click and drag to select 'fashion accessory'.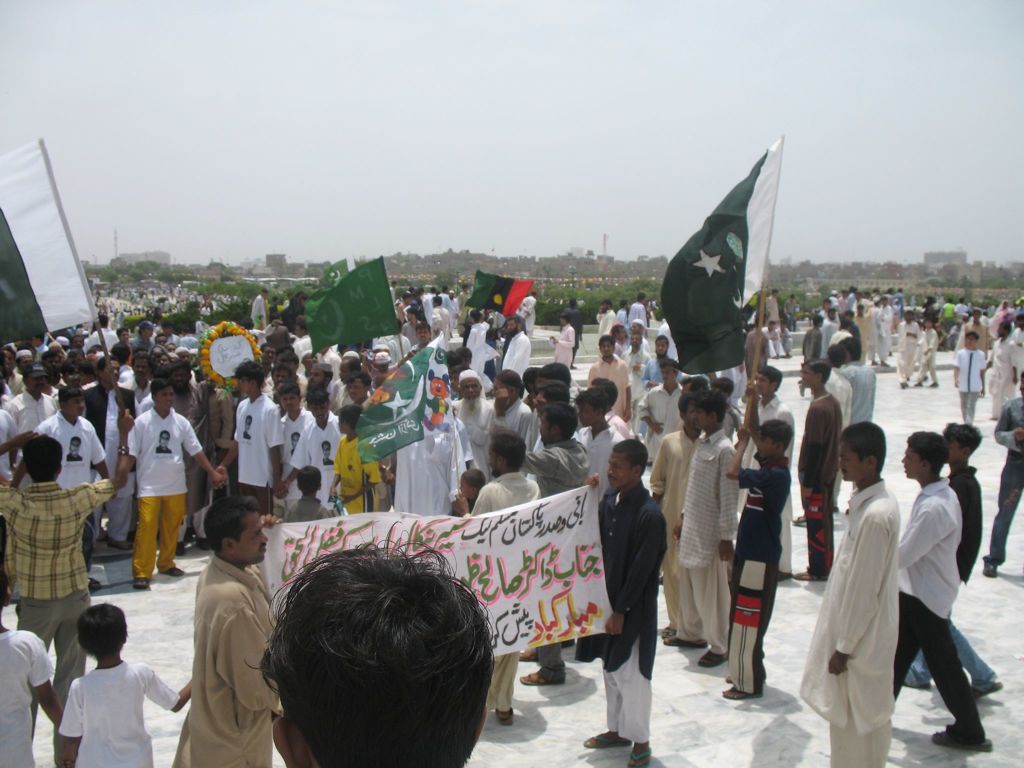
Selection: Rect(932, 730, 993, 750).
